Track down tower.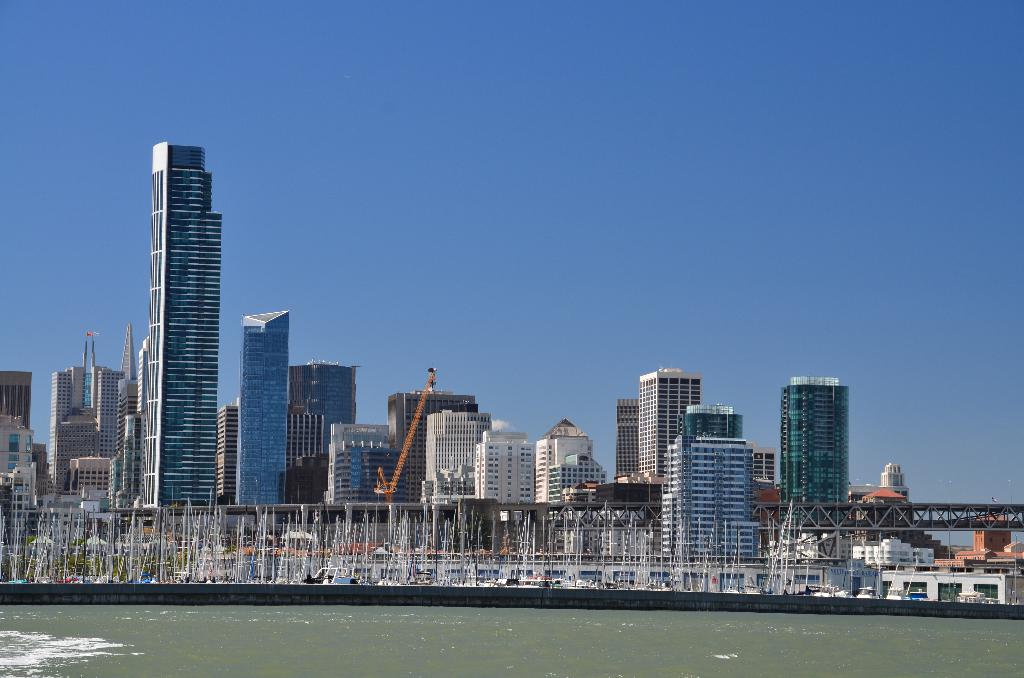
Tracked to 150 143 222 508.
